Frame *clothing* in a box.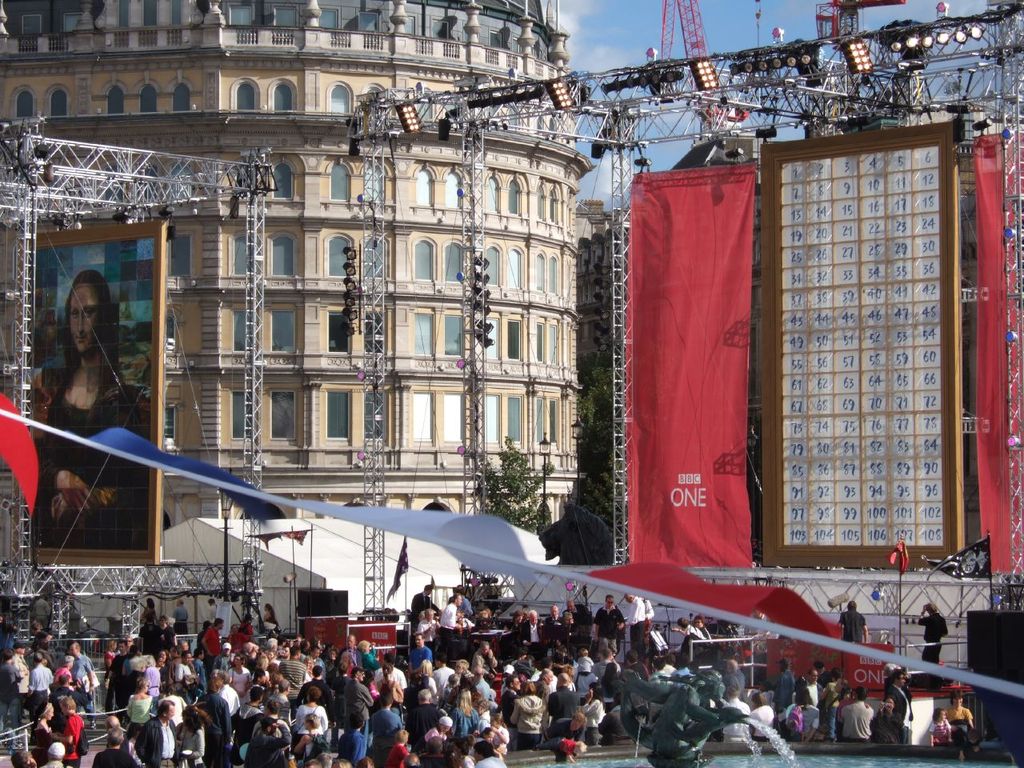
region(335, 646, 366, 676).
